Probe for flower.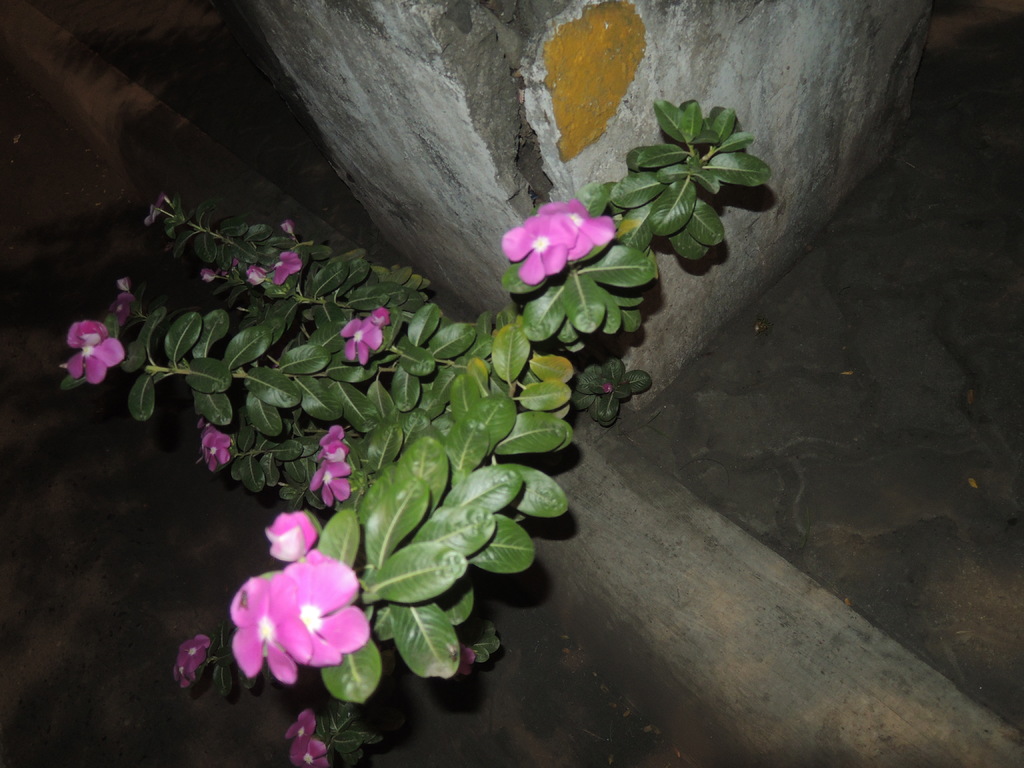
Probe result: 342/314/414/364.
